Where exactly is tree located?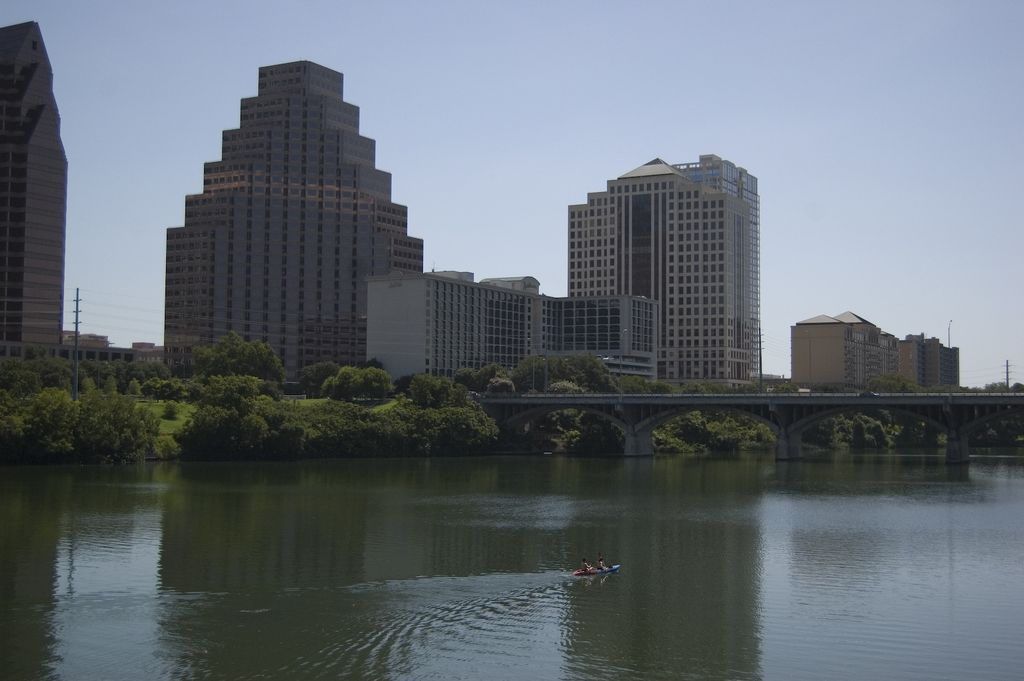
Its bounding box is left=685, top=384, right=704, bottom=394.
